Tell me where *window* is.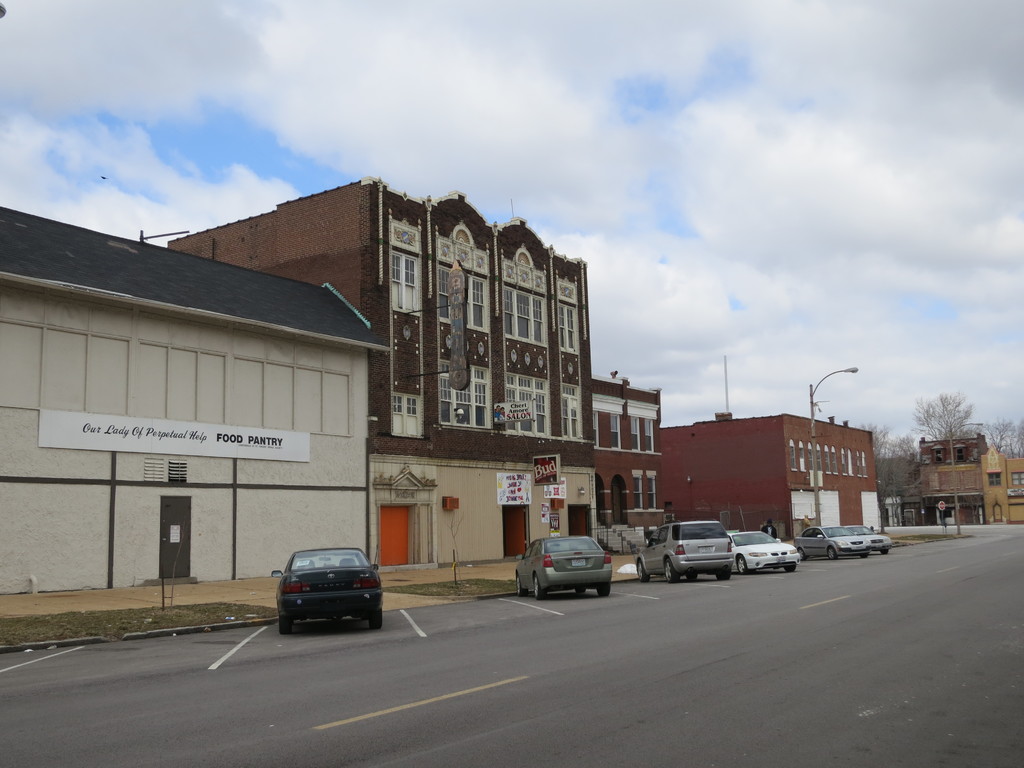
*window* is at locate(146, 460, 164, 486).
